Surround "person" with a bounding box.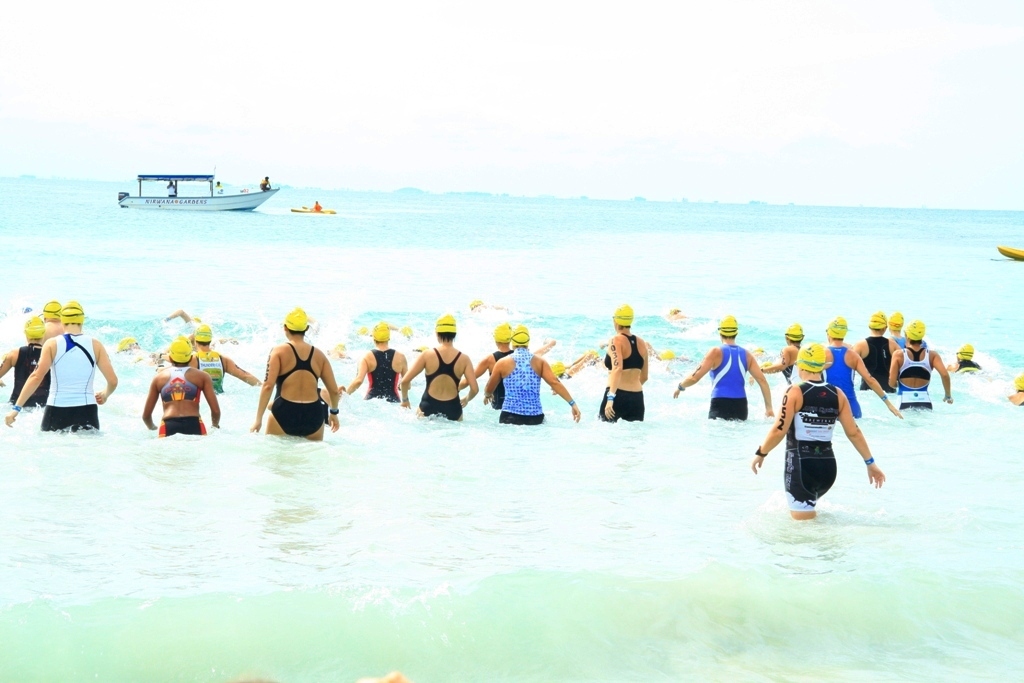
bbox(249, 311, 329, 445).
